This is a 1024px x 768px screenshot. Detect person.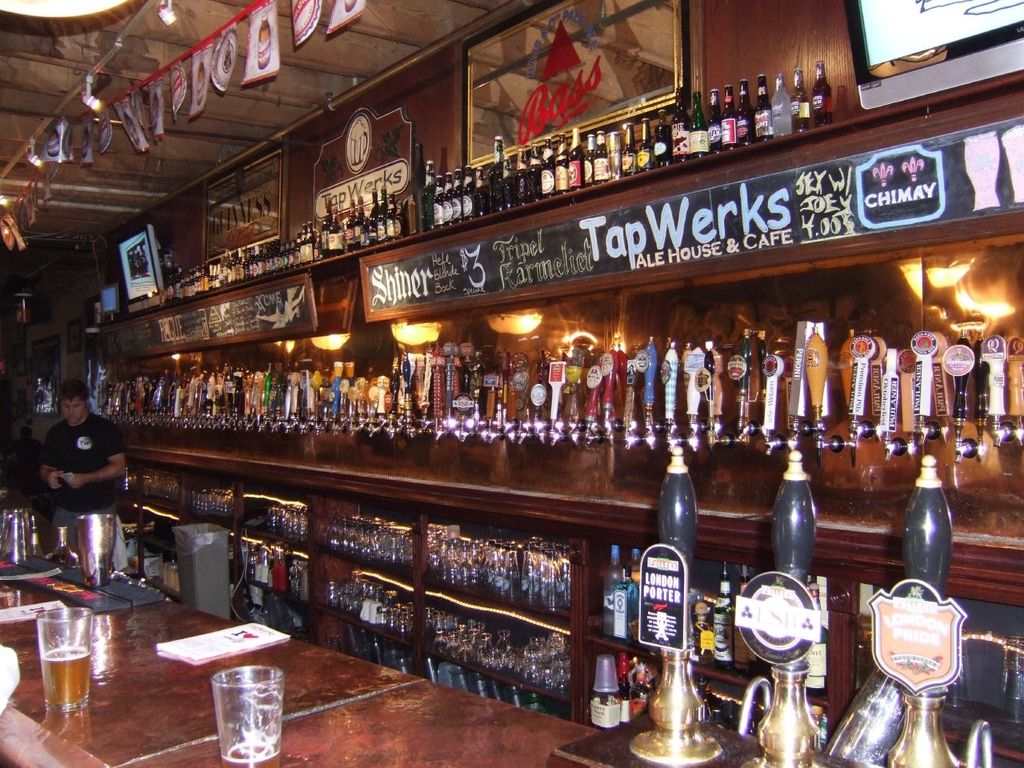
bbox=(22, 387, 134, 566).
